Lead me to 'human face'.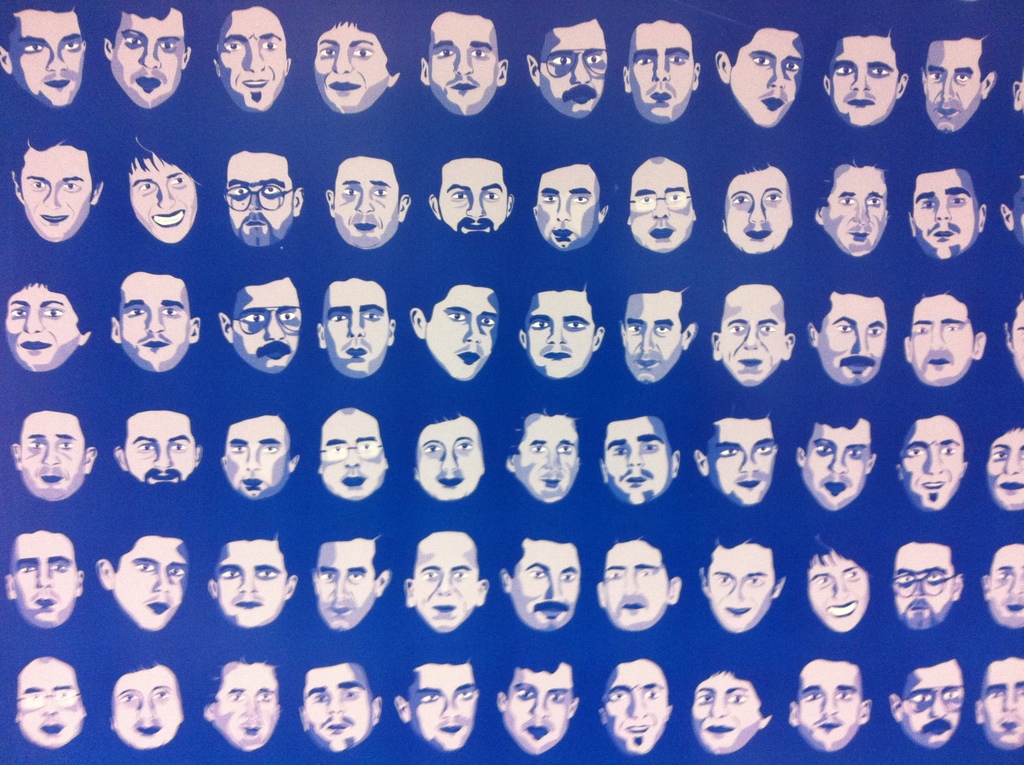
Lead to x1=108 y1=13 x2=178 y2=108.
